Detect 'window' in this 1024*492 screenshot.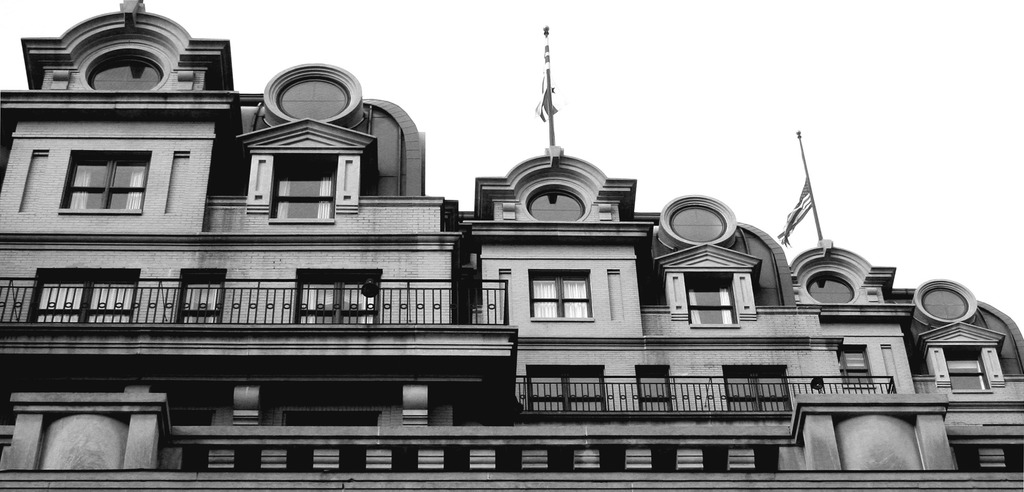
Detection: pyautogui.locateOnScreen(723, 365, 796, 411).
